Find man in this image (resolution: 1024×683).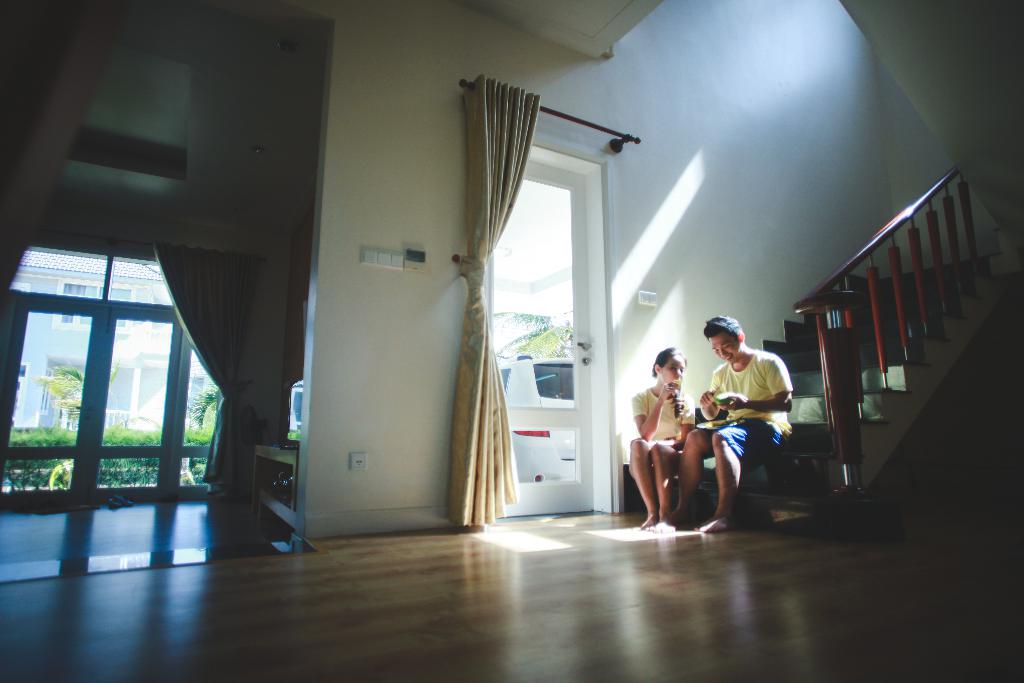
bbox=(696, 309, 812, 531).
